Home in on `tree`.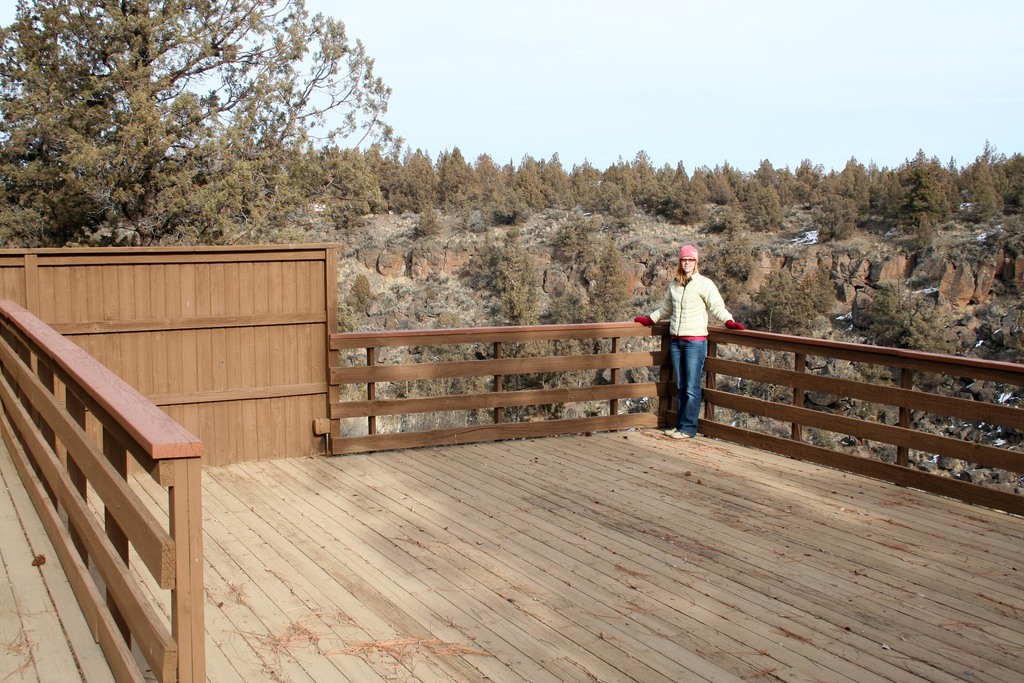
Homed in at x1=501, y1=283, x2=610, y2=427.
